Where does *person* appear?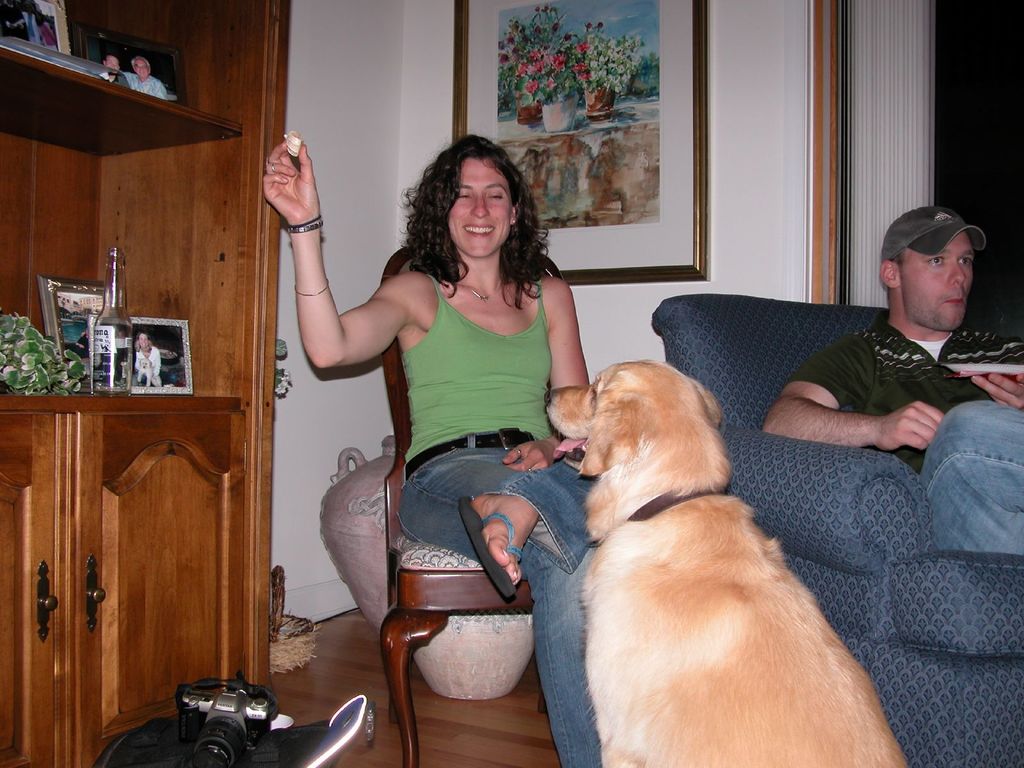
Appears at Rect(764, 204, 1023, 559).
